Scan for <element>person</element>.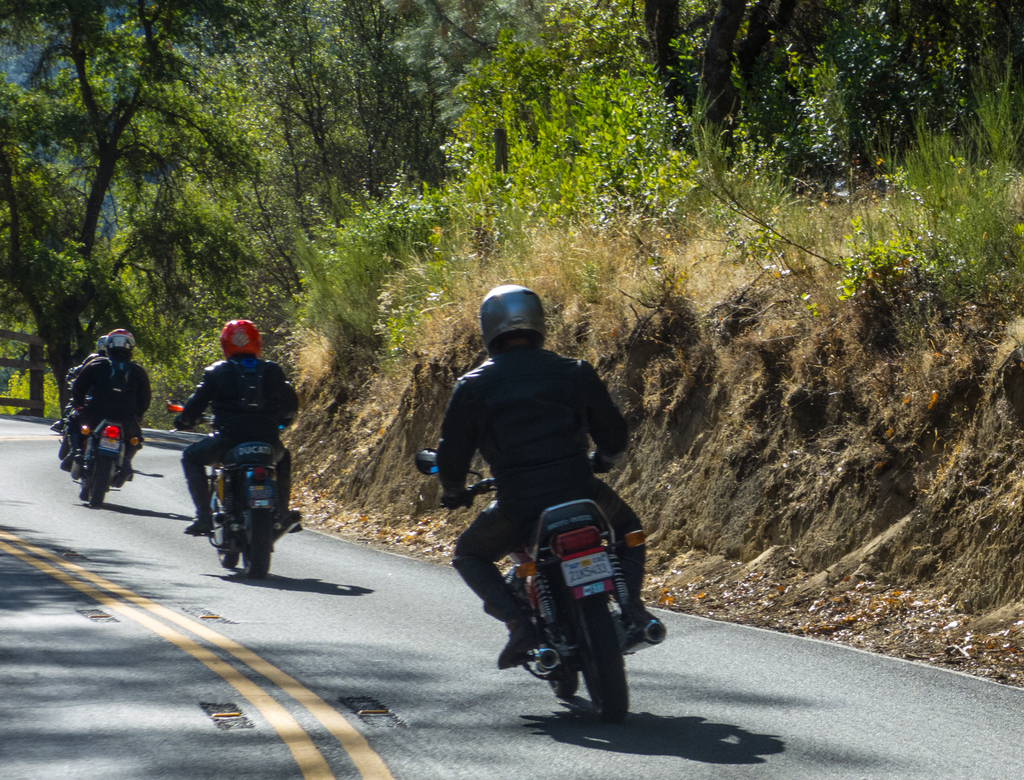
Scan result: (x1=60, y1=331, x2=156, y2=482).
